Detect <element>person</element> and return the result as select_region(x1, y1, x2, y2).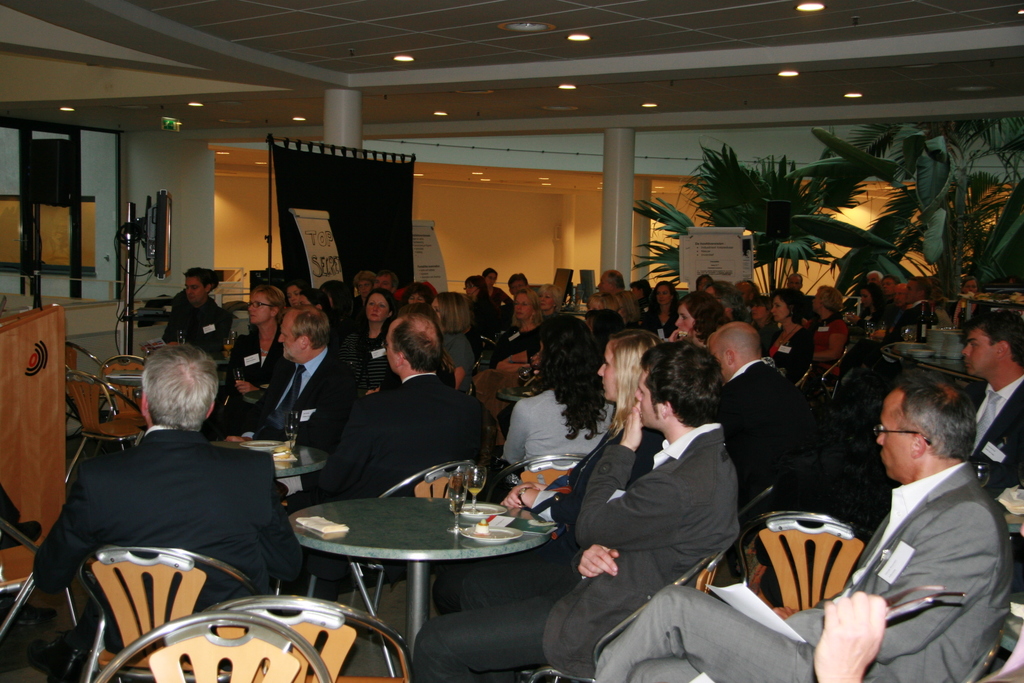
select_region(590, 375, 1007, 682).
